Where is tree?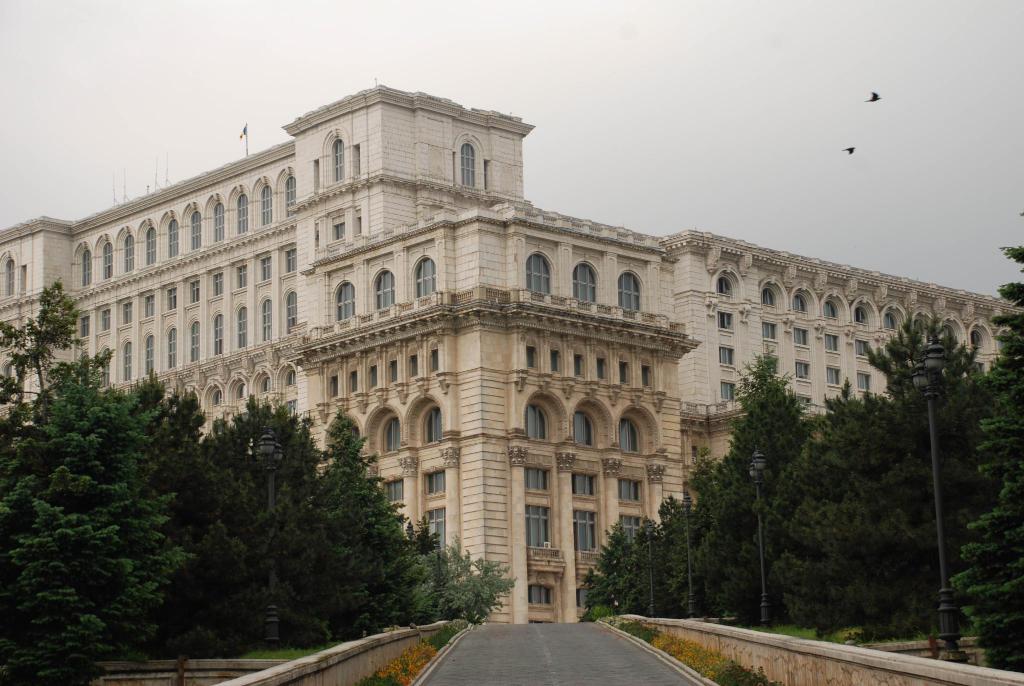
(x1=573, y1=528, x2=639, y2=628).
